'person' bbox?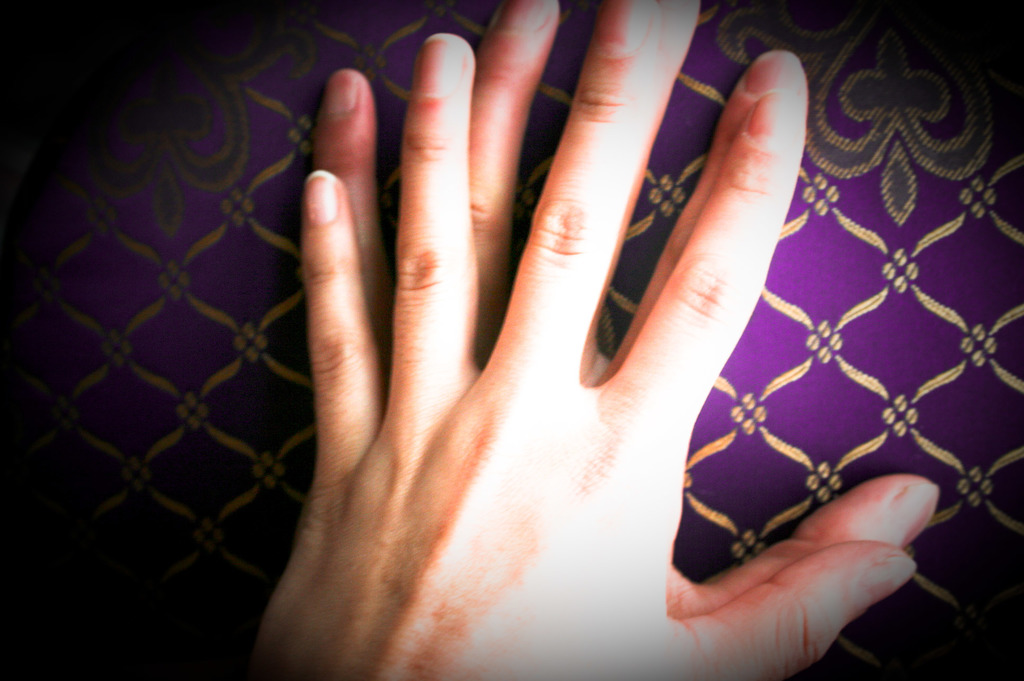
x1=244, y1=0, x2=912, y2=680
